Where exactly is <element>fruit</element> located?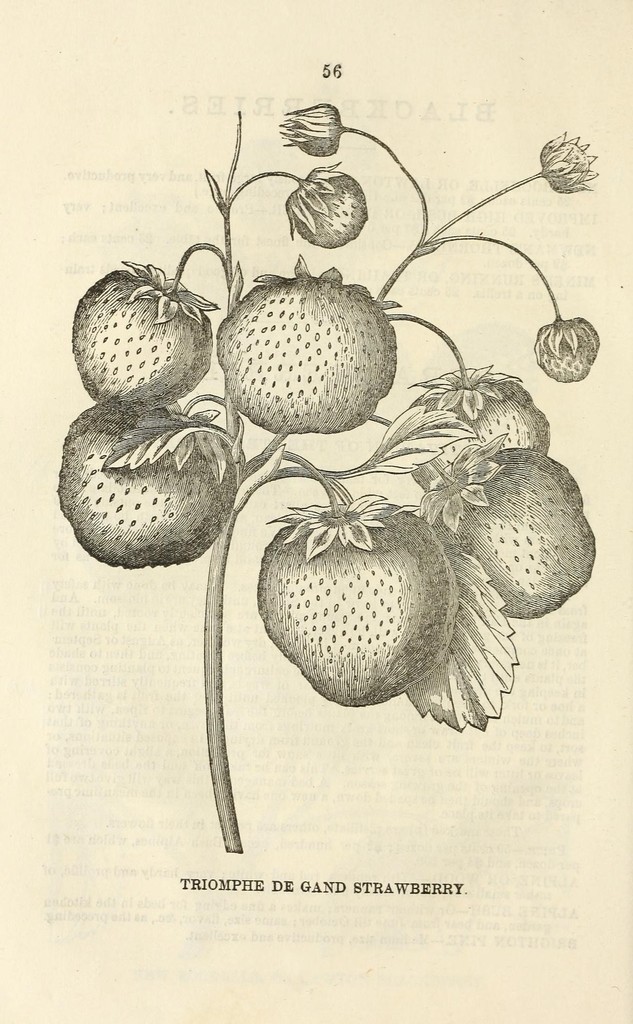
Its bounding box is (left=70, top=275, right=220, bottom=397).
